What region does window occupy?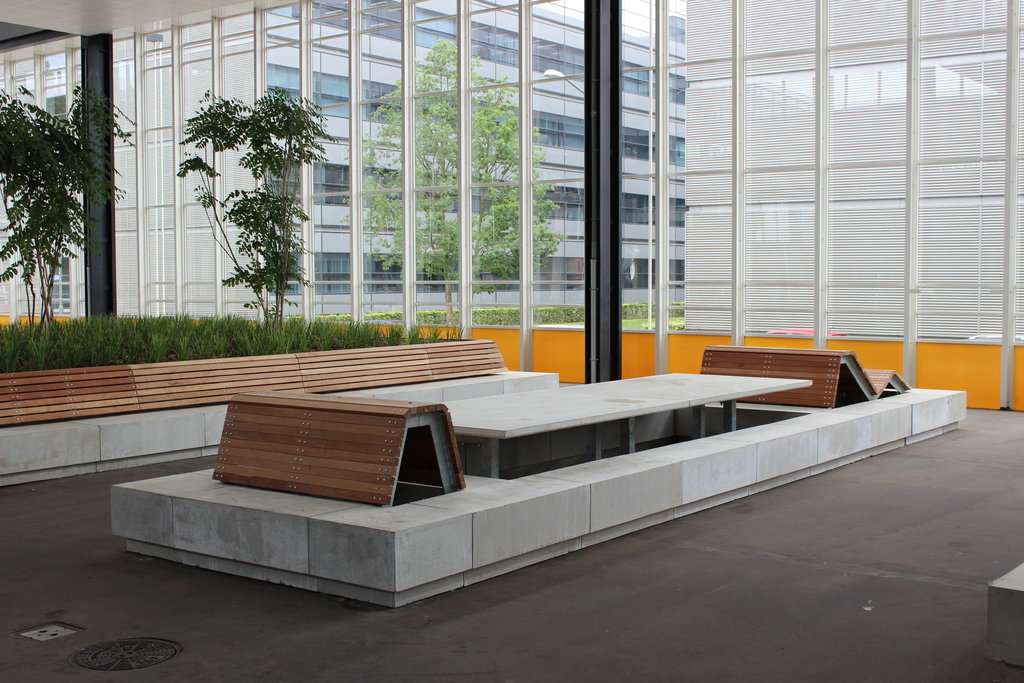
312 160 351 205.
